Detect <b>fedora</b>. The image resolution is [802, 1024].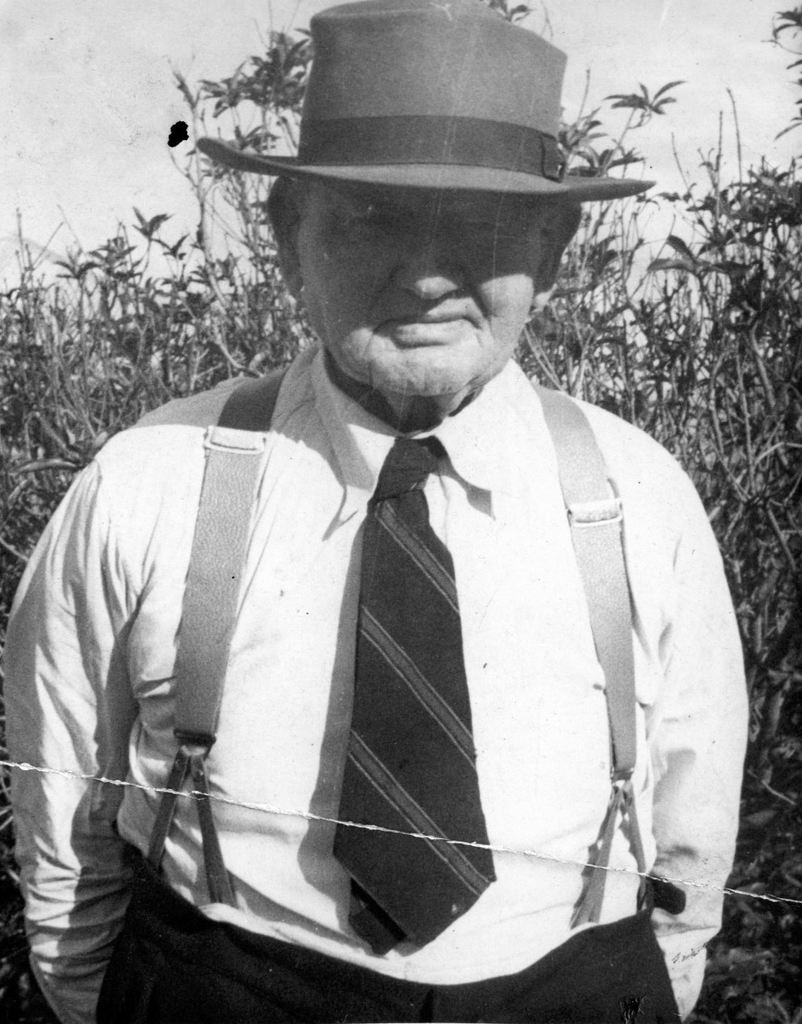
192, 0, 653, 202.
